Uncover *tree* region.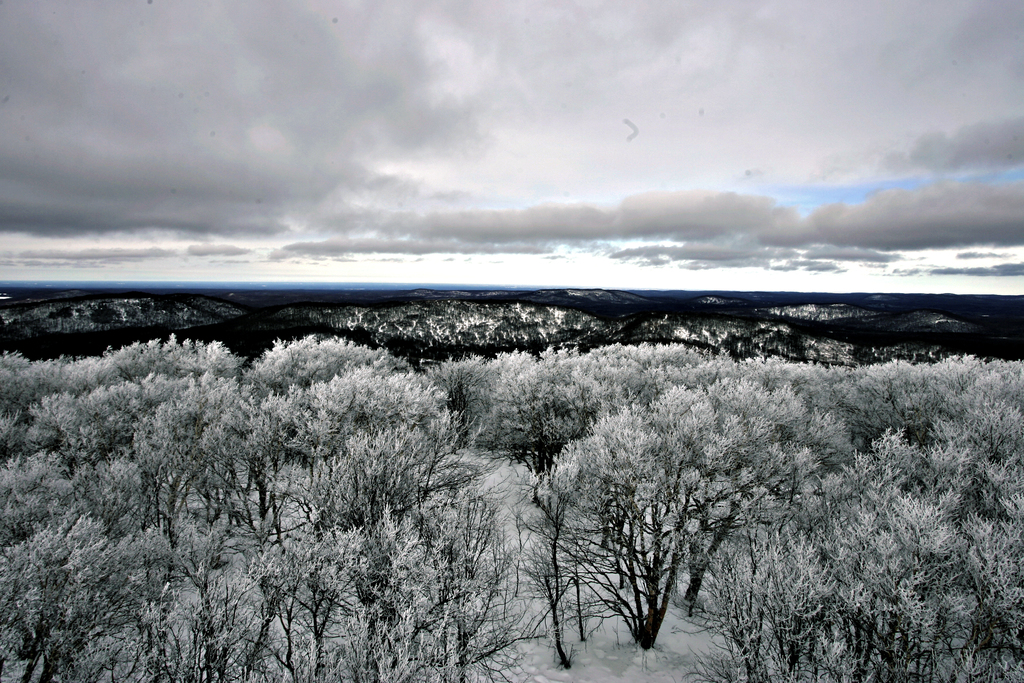
Uncovered: select_region(820, 362, 929, 441).
